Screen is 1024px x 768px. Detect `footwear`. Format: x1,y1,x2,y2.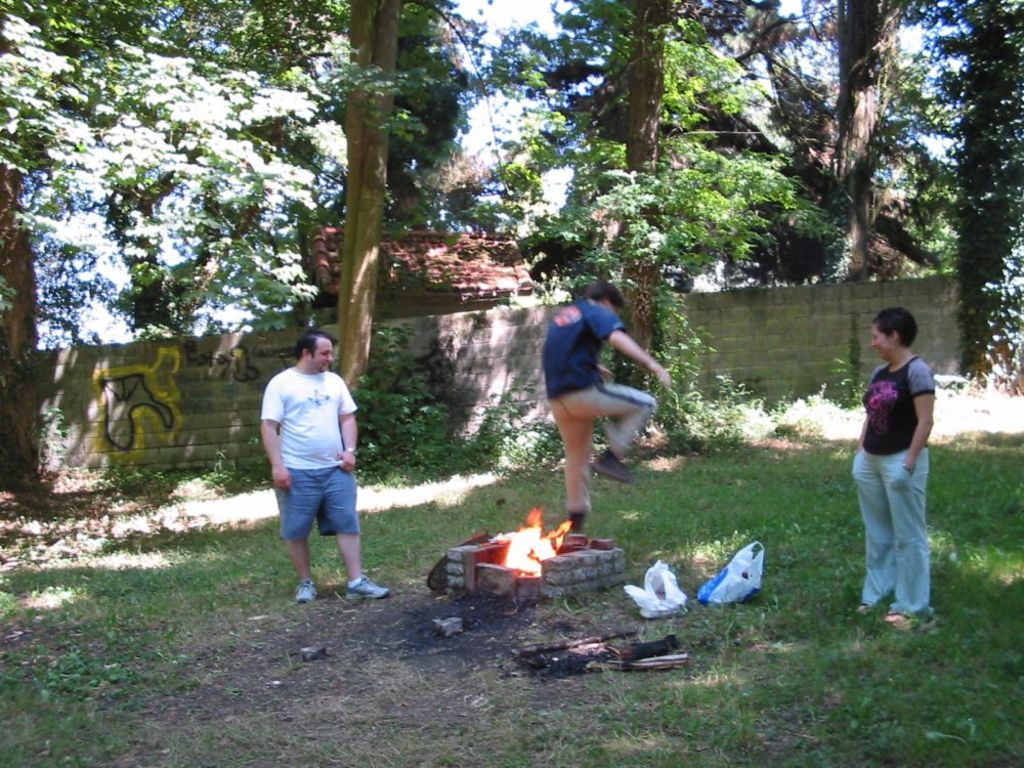
350,575,392,599.
